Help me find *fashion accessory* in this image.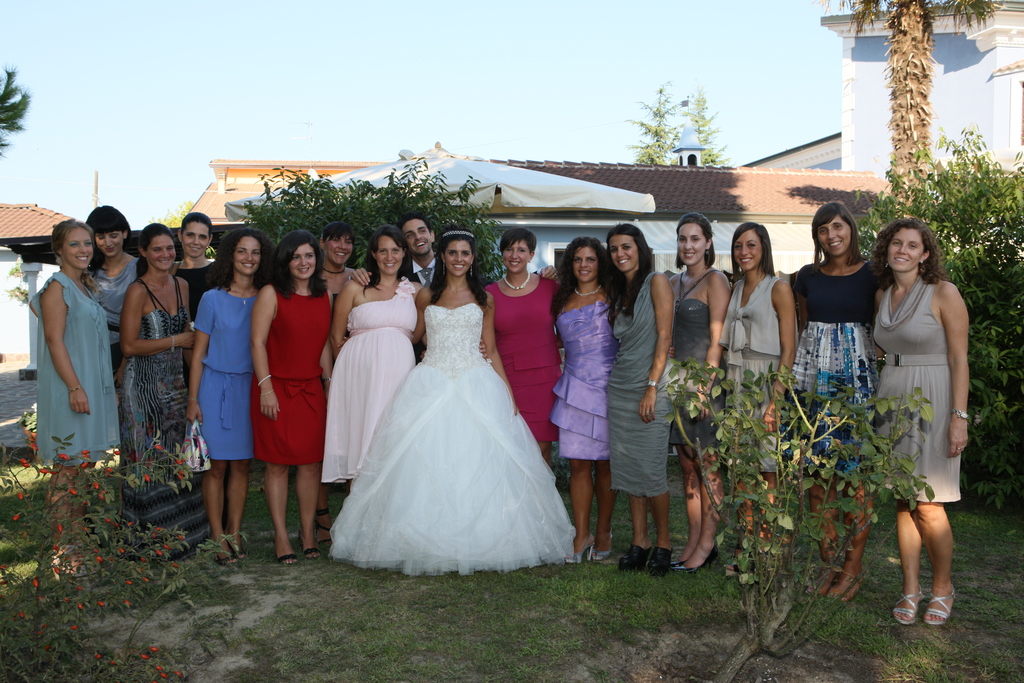
Found it: (left=440, top=259, right=445, bottom=277).
